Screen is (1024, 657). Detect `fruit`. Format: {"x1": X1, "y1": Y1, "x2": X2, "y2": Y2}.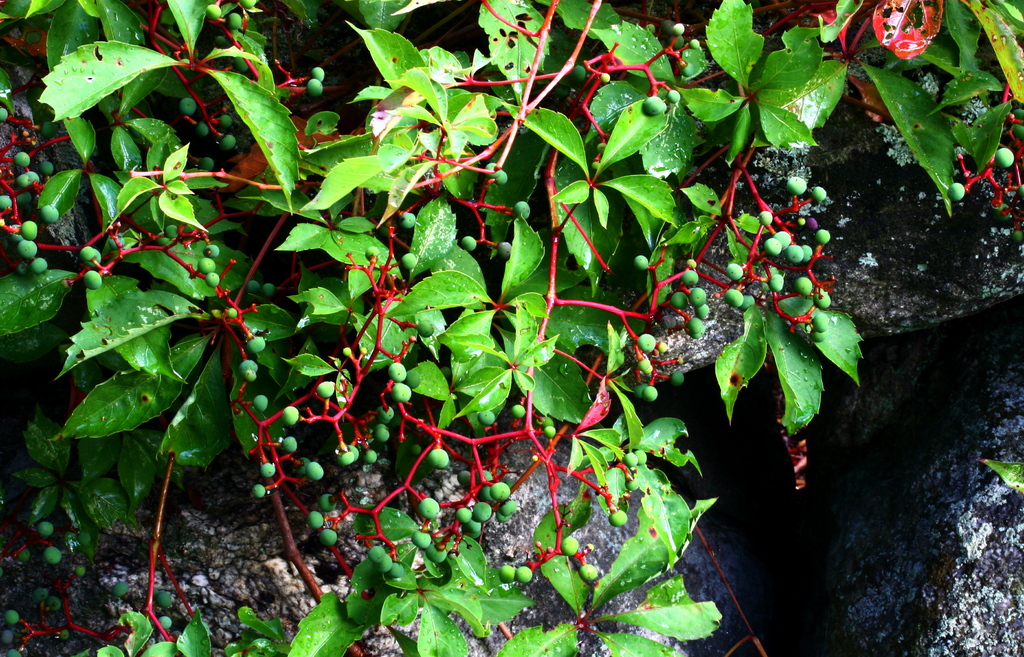
{"x1": 415, "y1": 318, "x2": 436, "y2": 339}.
